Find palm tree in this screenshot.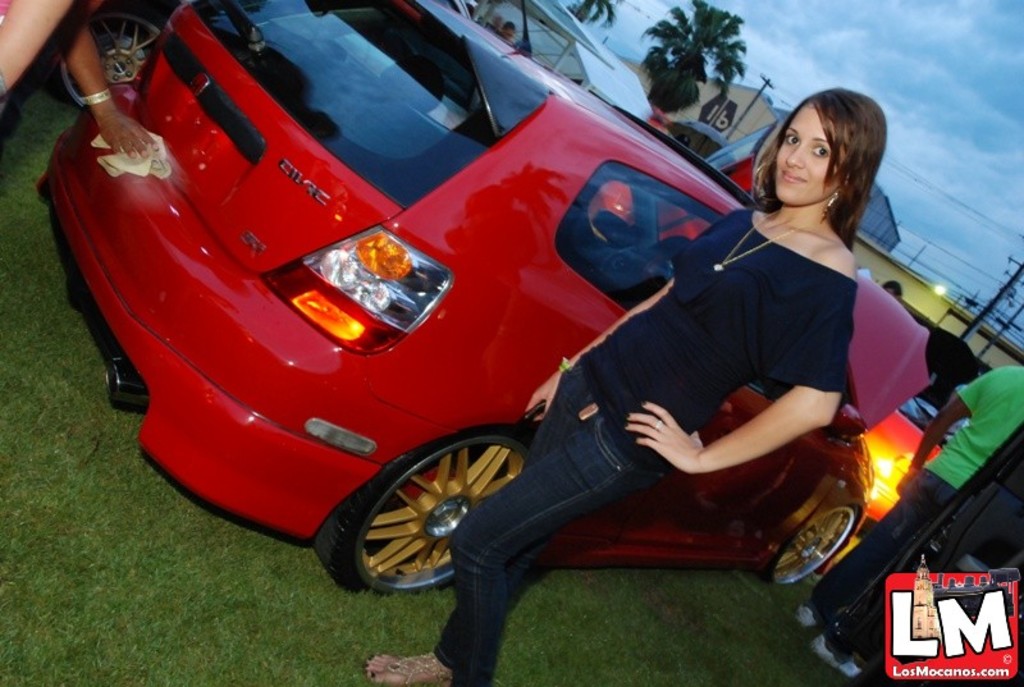
The bounding box for palm tree is {"left": 631, "top": 12, "right": 771, "bottom": 134}.
